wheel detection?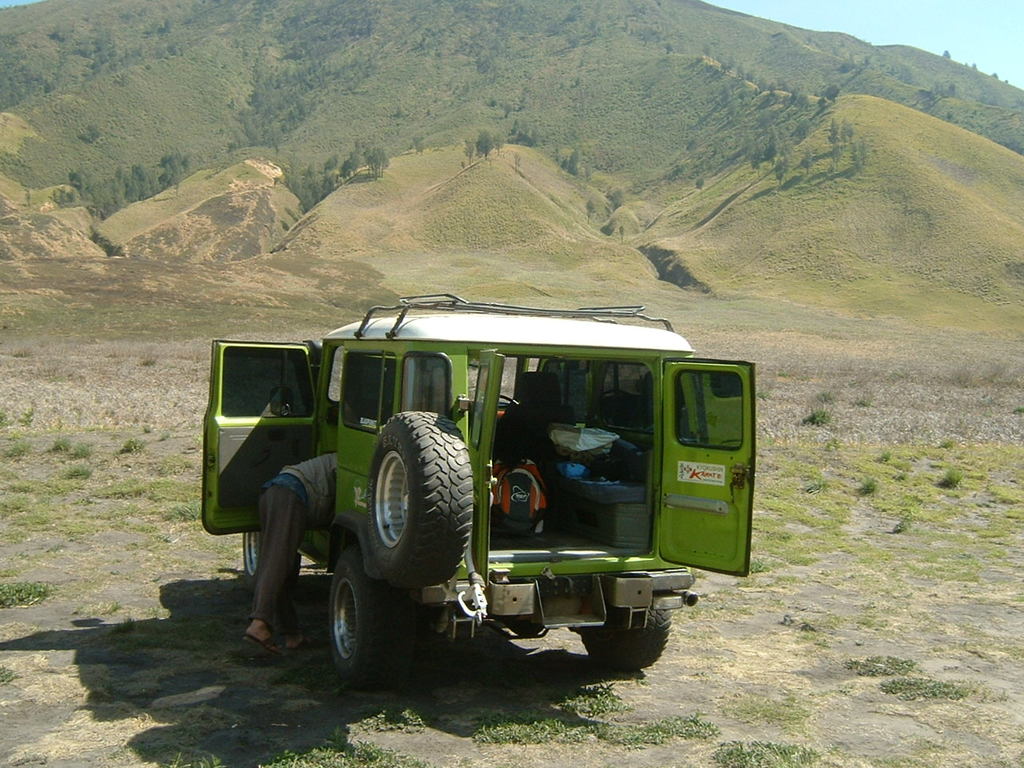
BBox(331, 549, 414, 681)
